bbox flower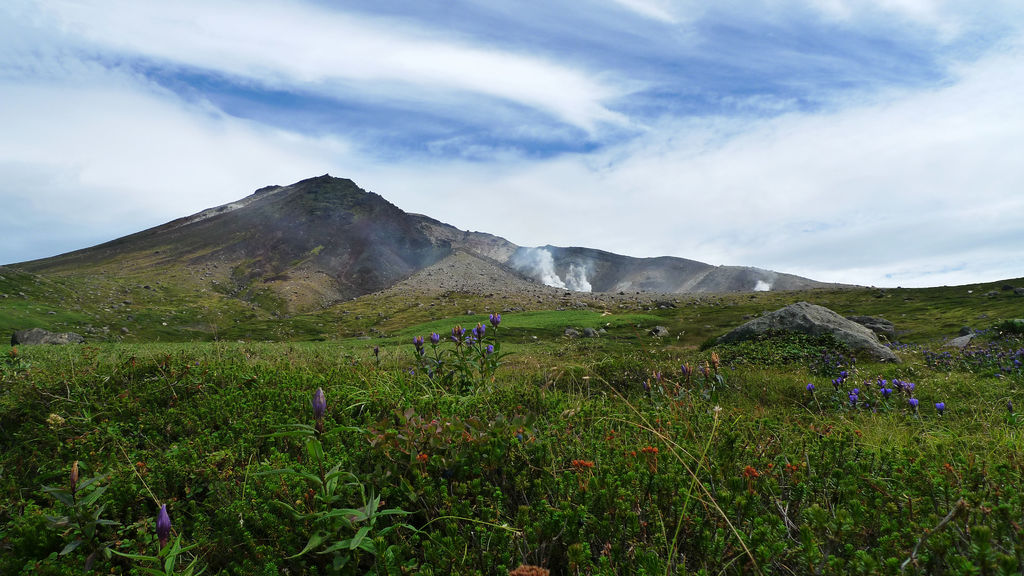
crop(429, 331, 440, 346)
